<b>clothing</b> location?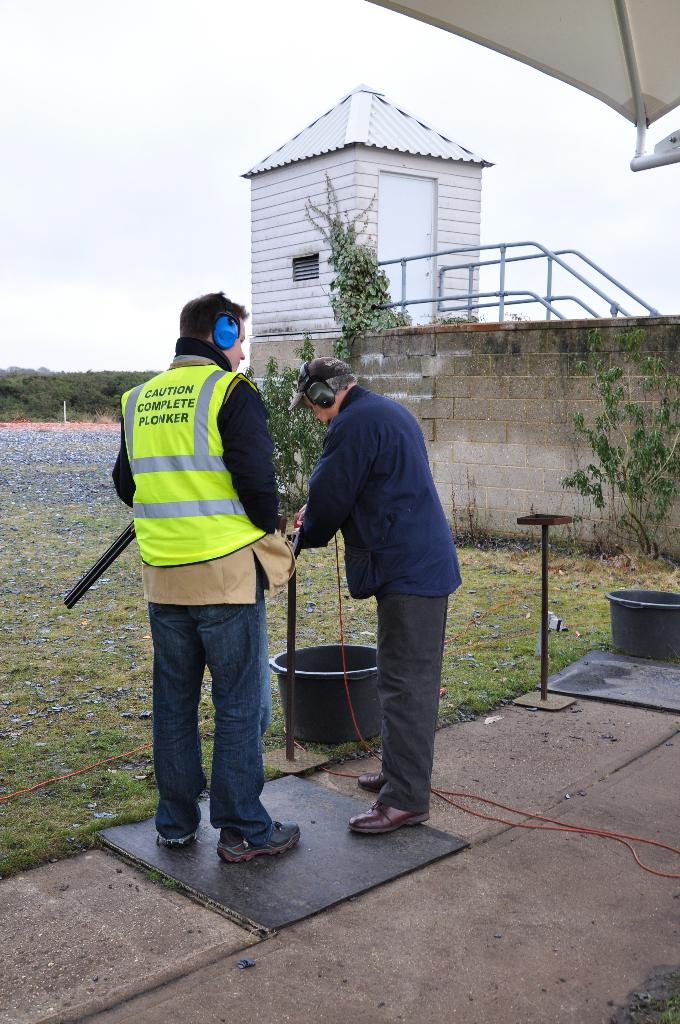
crop(283, 328, 469, 804)
